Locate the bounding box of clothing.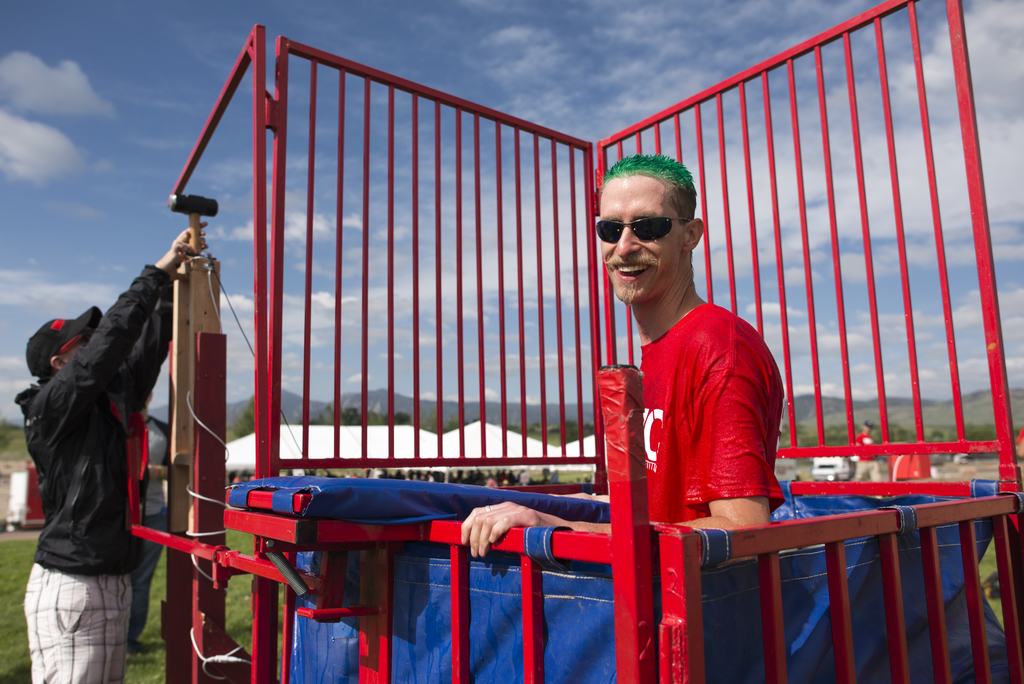
Bounding box: Rect(8, 260, 172, 683).
